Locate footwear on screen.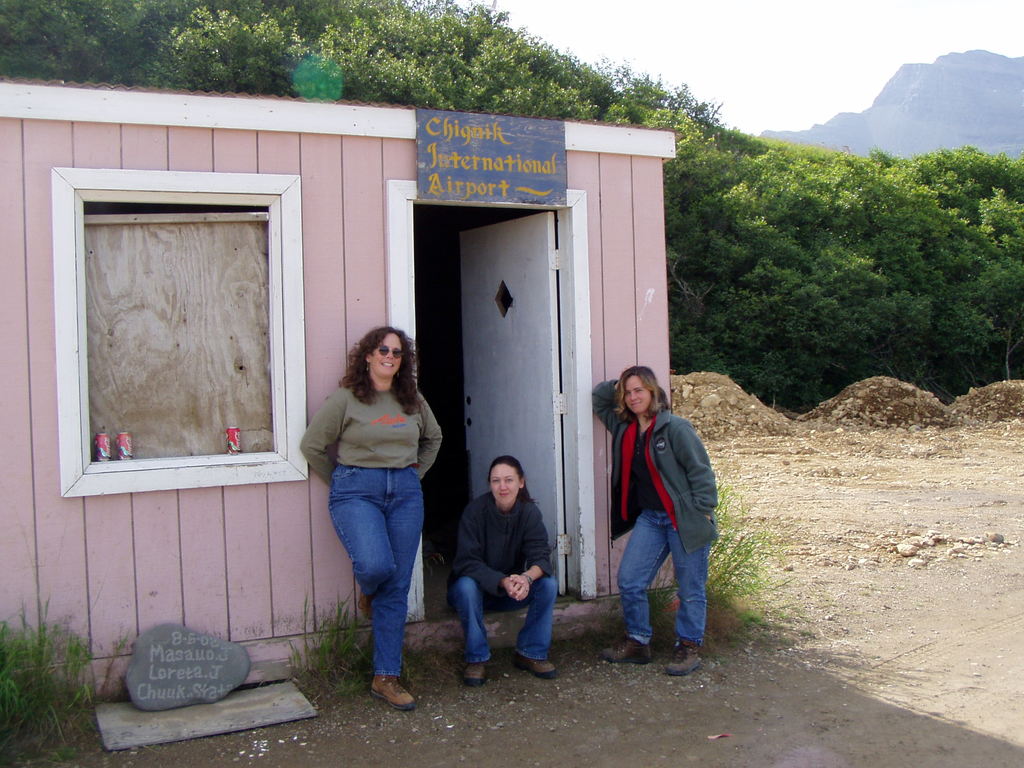
On screen at BBox(514, 651, 558, 680).
